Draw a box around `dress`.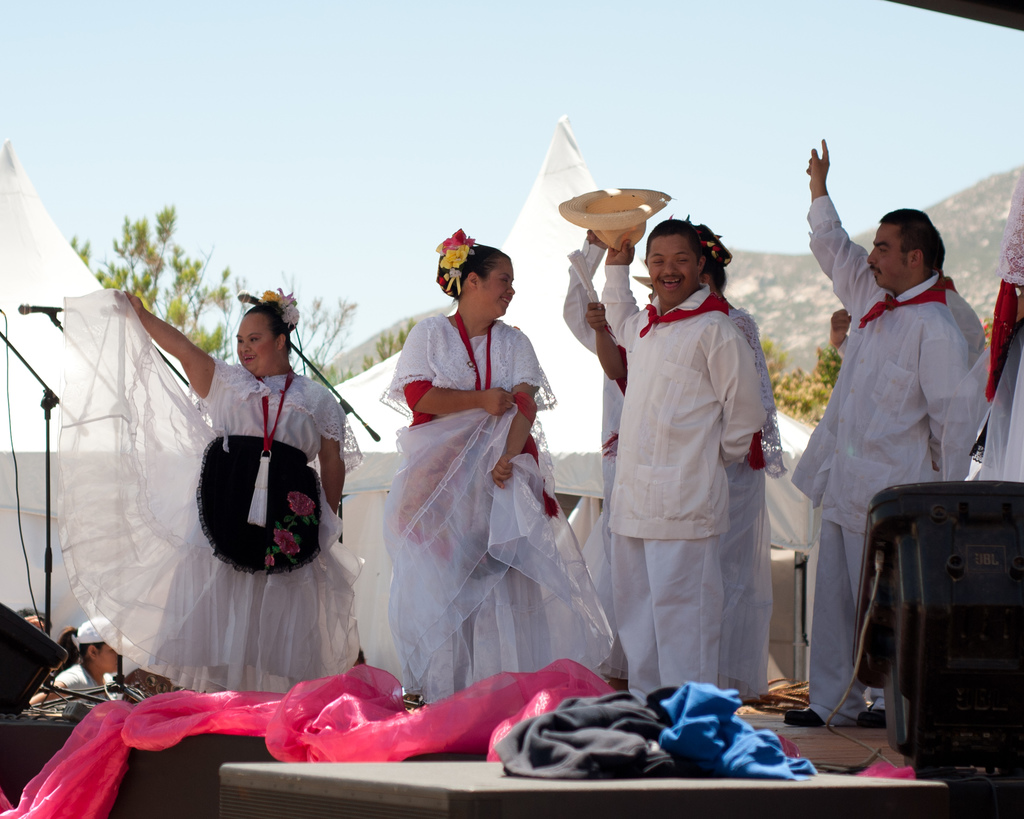
[x1=55, y1=284, x2=369, y2=696].
